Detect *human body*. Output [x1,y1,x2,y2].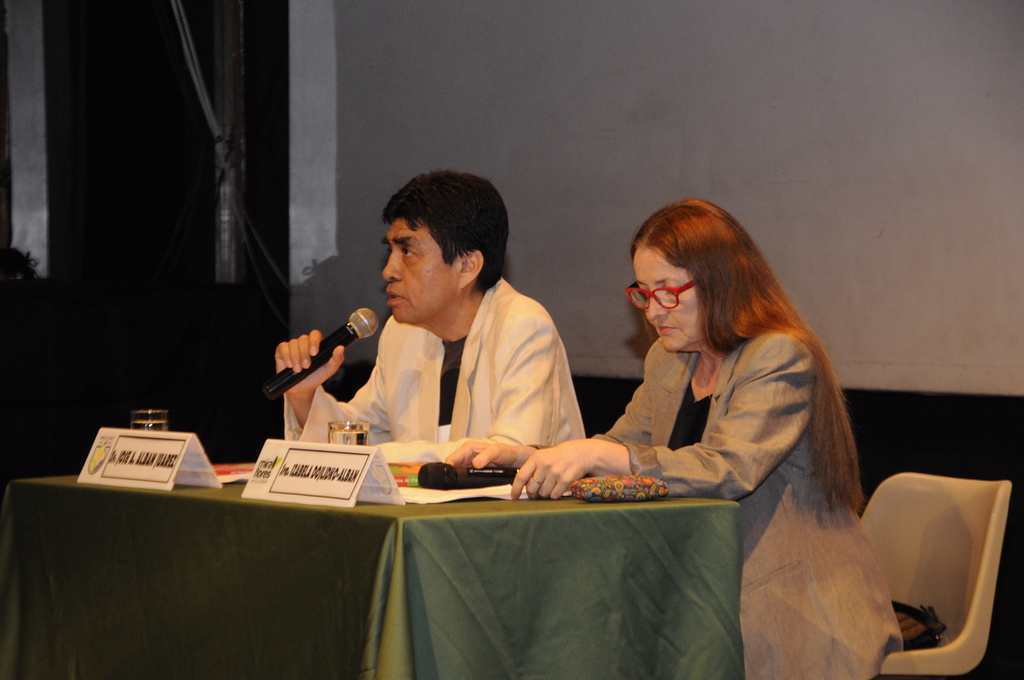
[503,203,865,640].
